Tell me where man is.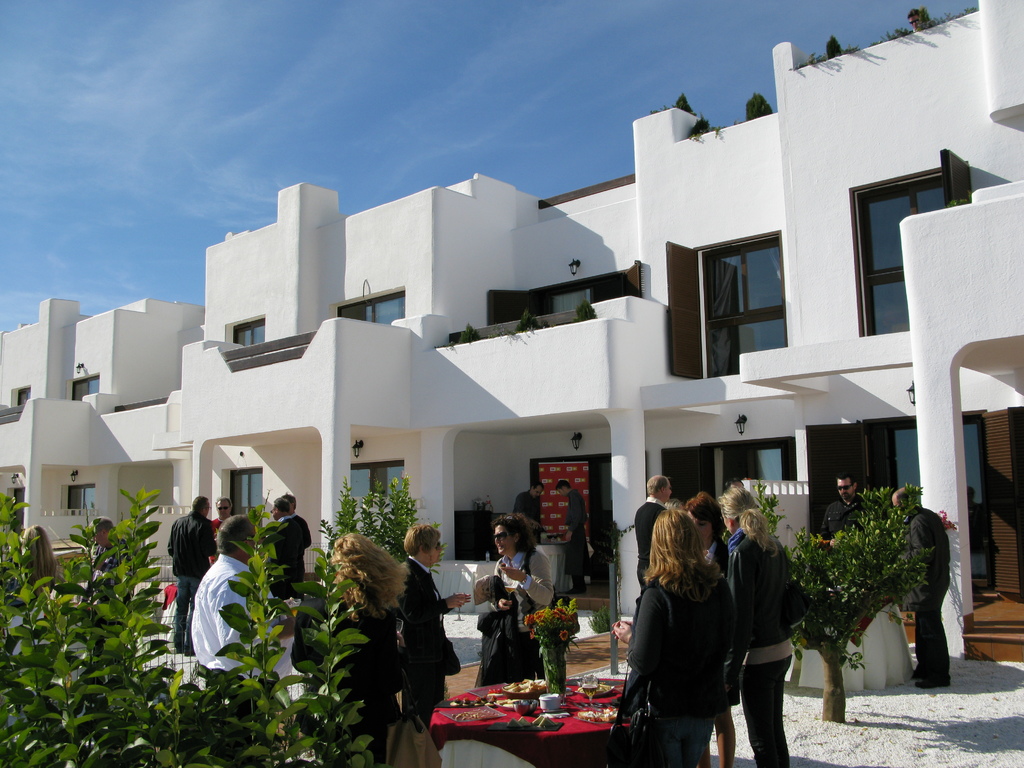
man is at crop(169, 493, 218, 652).
